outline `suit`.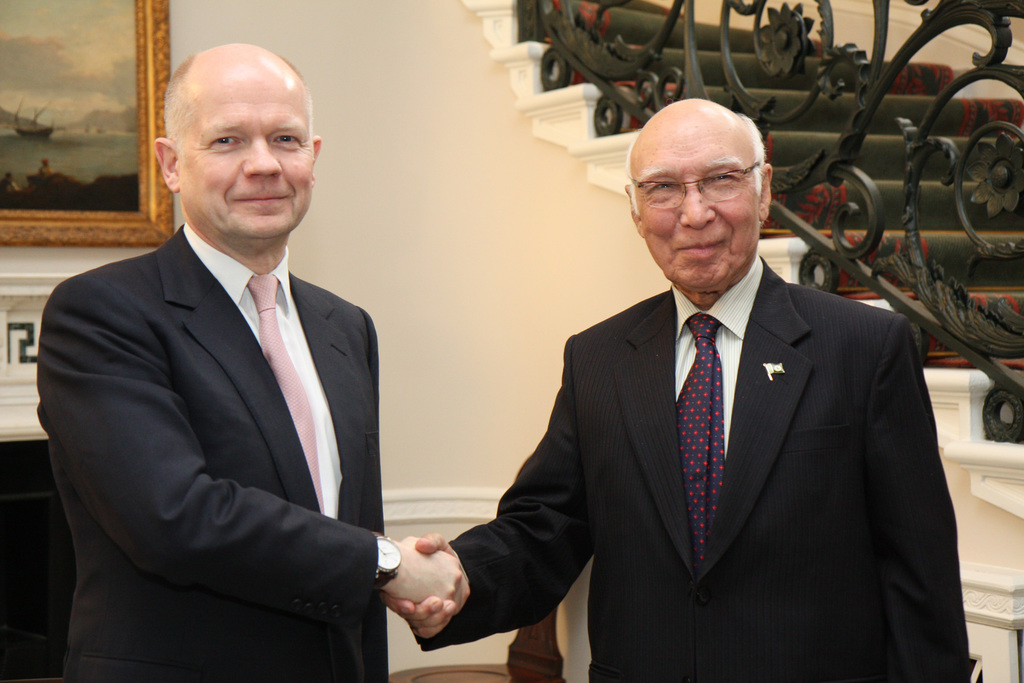
Outline: bbox=[33, 218, 397, 682].
